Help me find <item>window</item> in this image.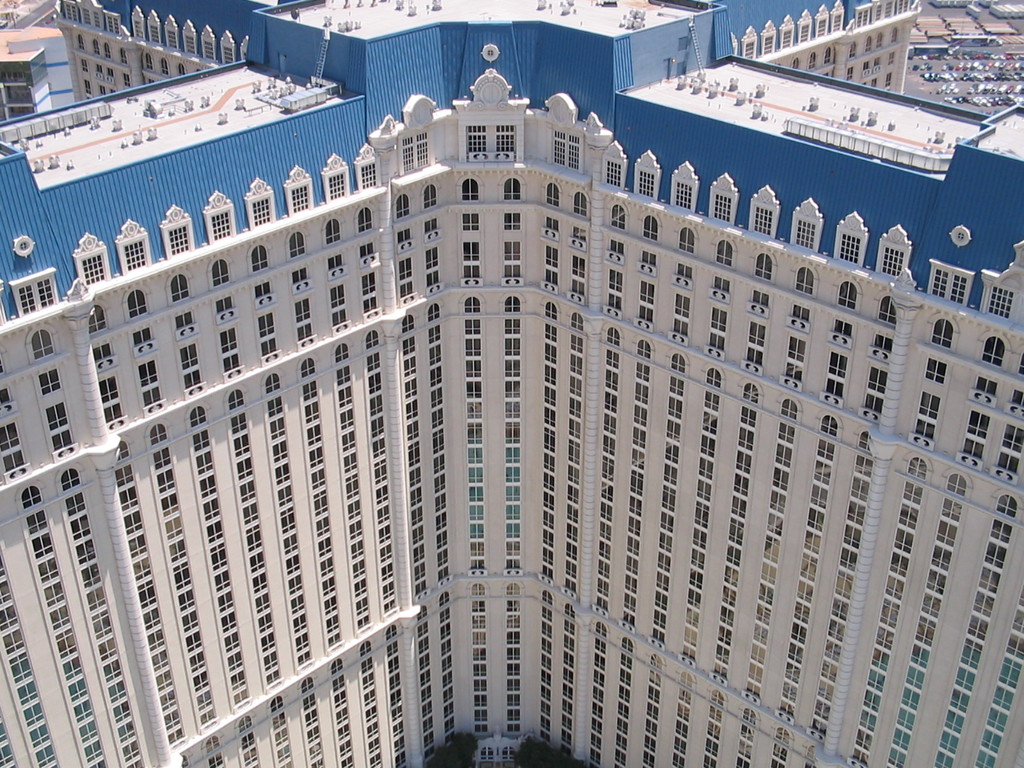
Found it: (920,593,943,620).
